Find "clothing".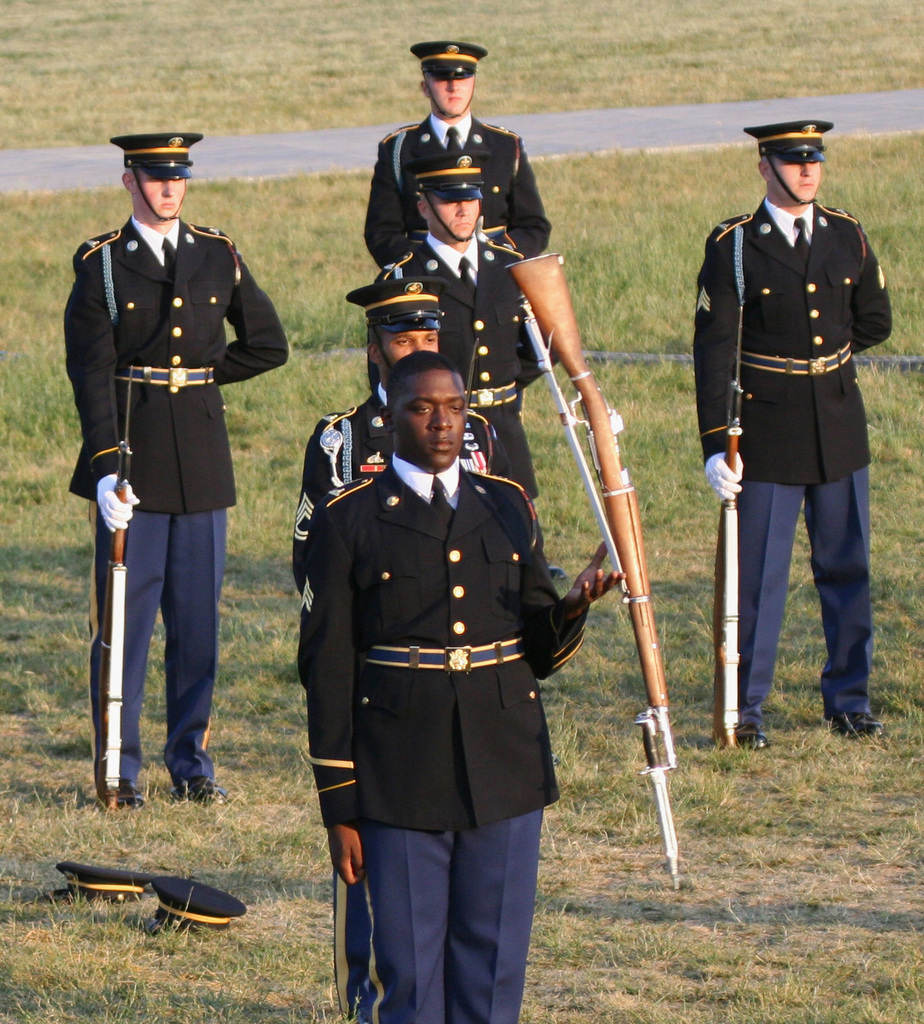
<region>367, 230, 559, 500</region>.
